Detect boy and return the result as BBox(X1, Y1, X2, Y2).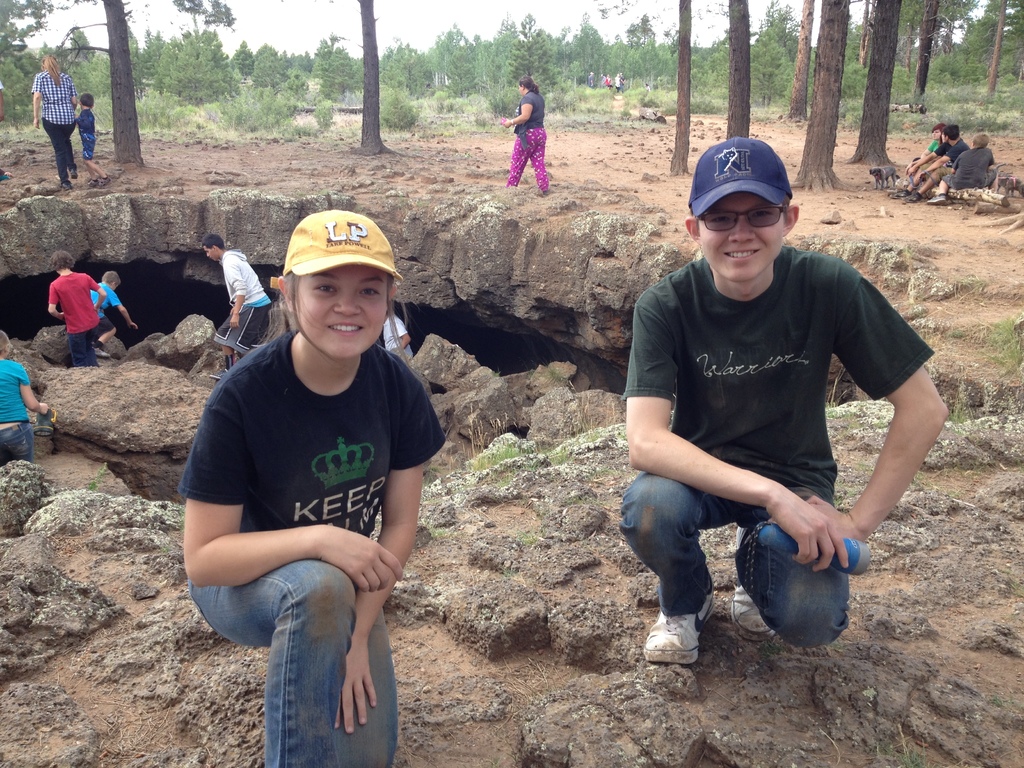
BBox(202, 235, 274, 379).
